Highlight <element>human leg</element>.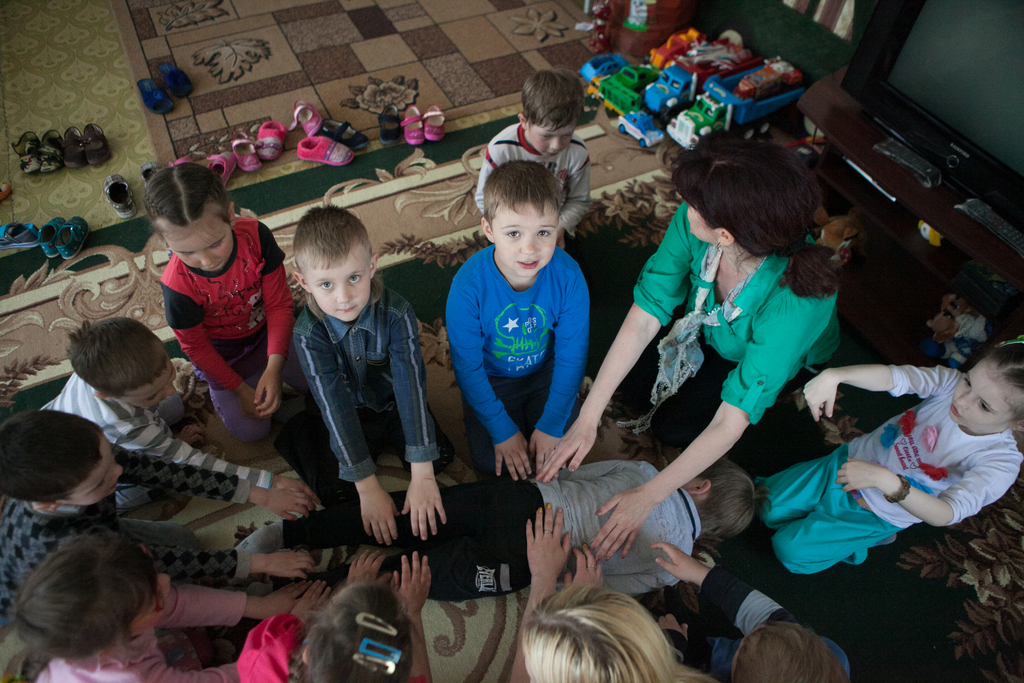
Highlighted region: box=[206, 367, 271, 440].
